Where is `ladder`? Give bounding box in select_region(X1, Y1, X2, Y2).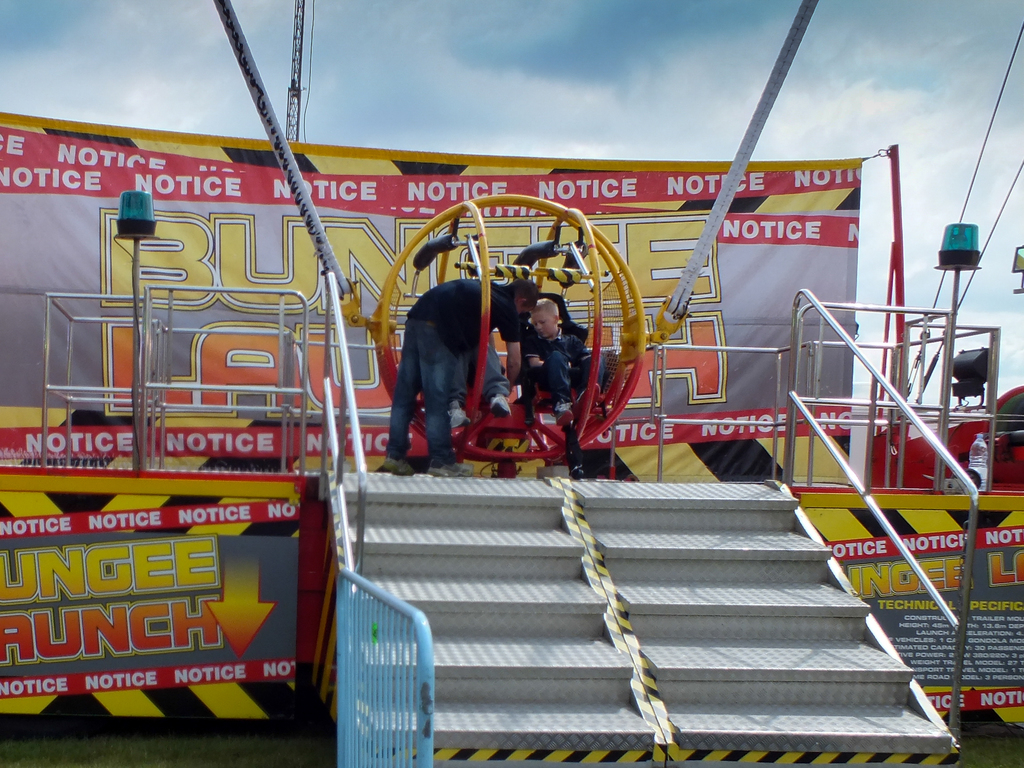
select_region(330, 269, 977, 767).
